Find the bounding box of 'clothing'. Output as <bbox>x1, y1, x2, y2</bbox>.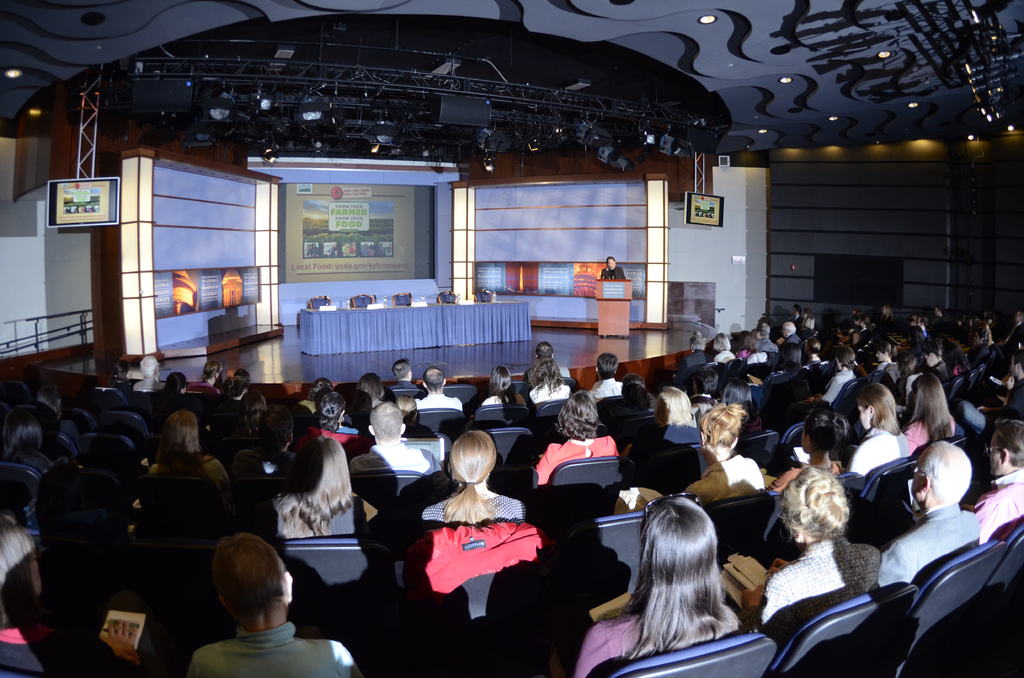
<bbox>783, 332, 797, 344</bbox>.
